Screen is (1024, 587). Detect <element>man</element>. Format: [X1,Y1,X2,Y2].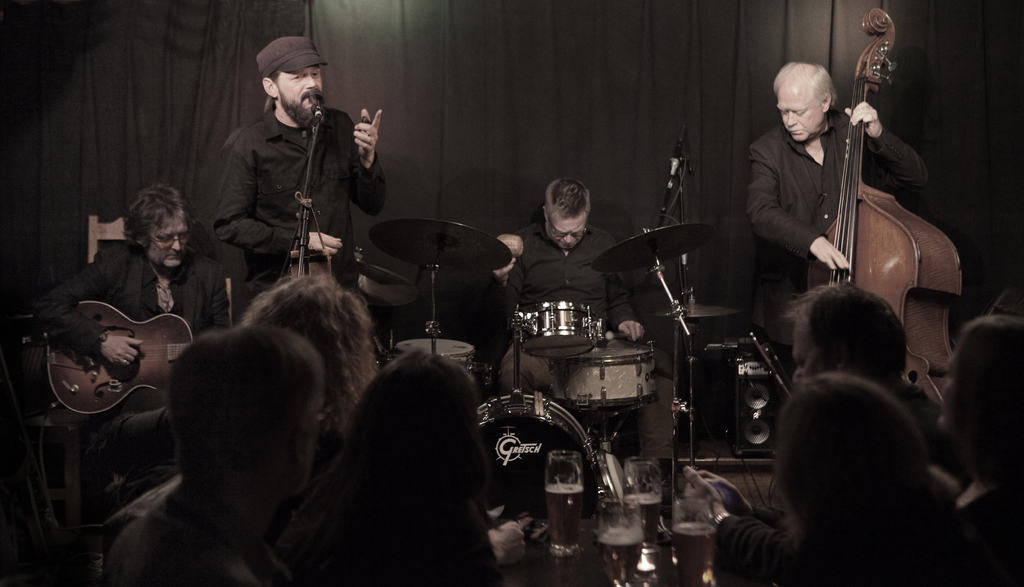
[213,37,384,309].
